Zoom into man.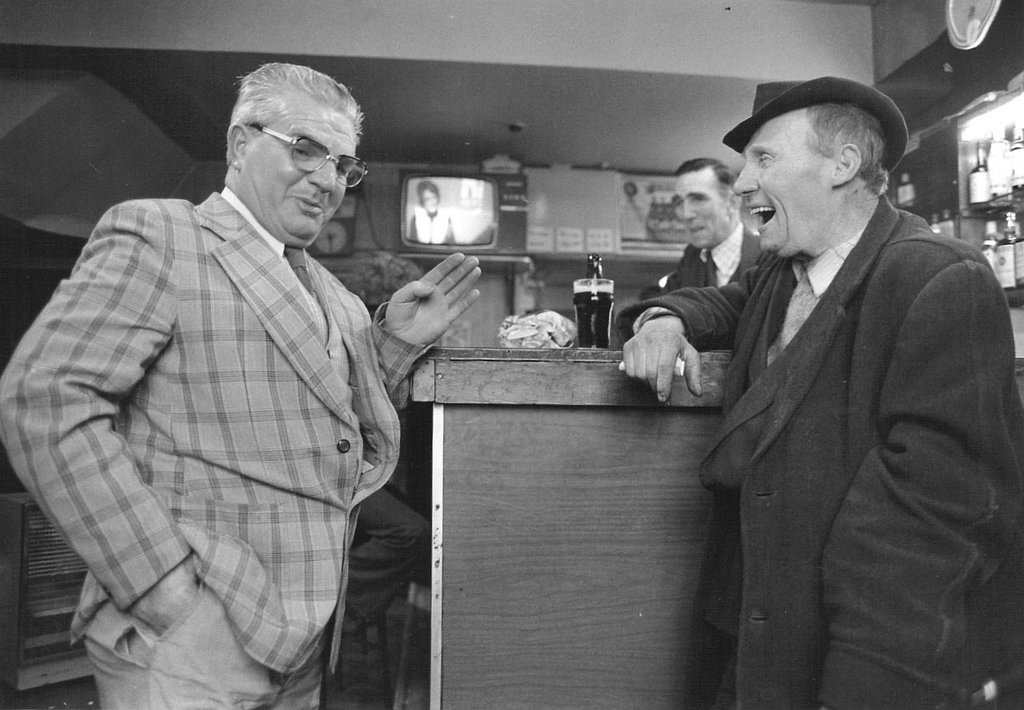
Zoom target: [654,63,1004,700].
